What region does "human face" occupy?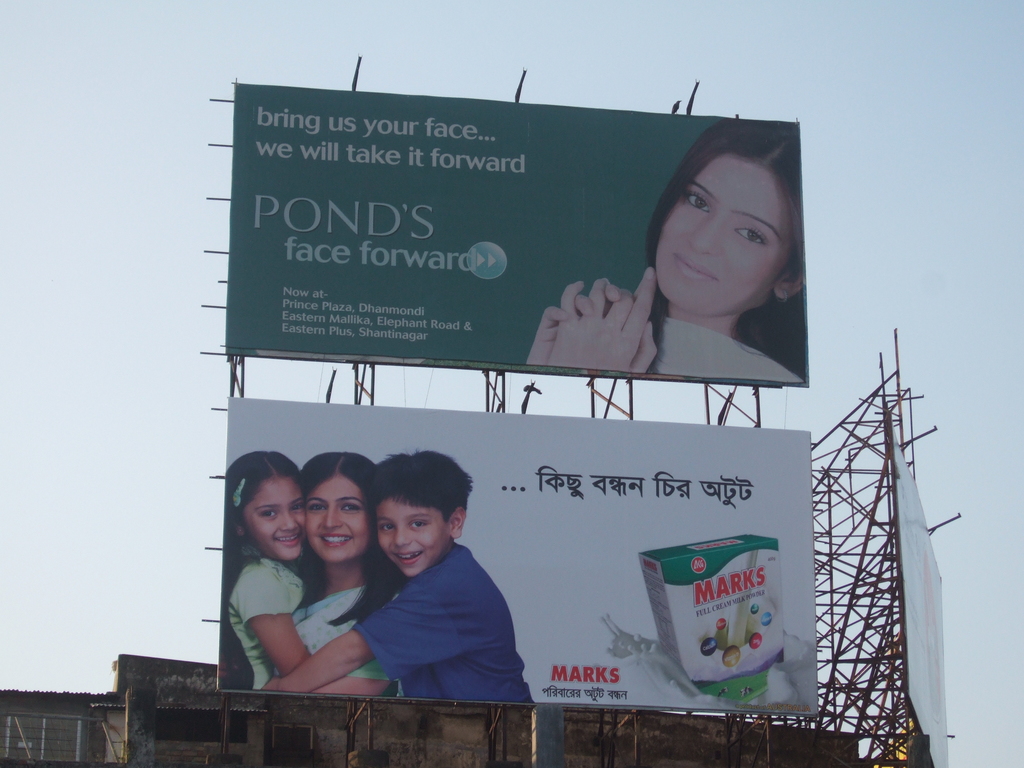
(239,477,308,558).
